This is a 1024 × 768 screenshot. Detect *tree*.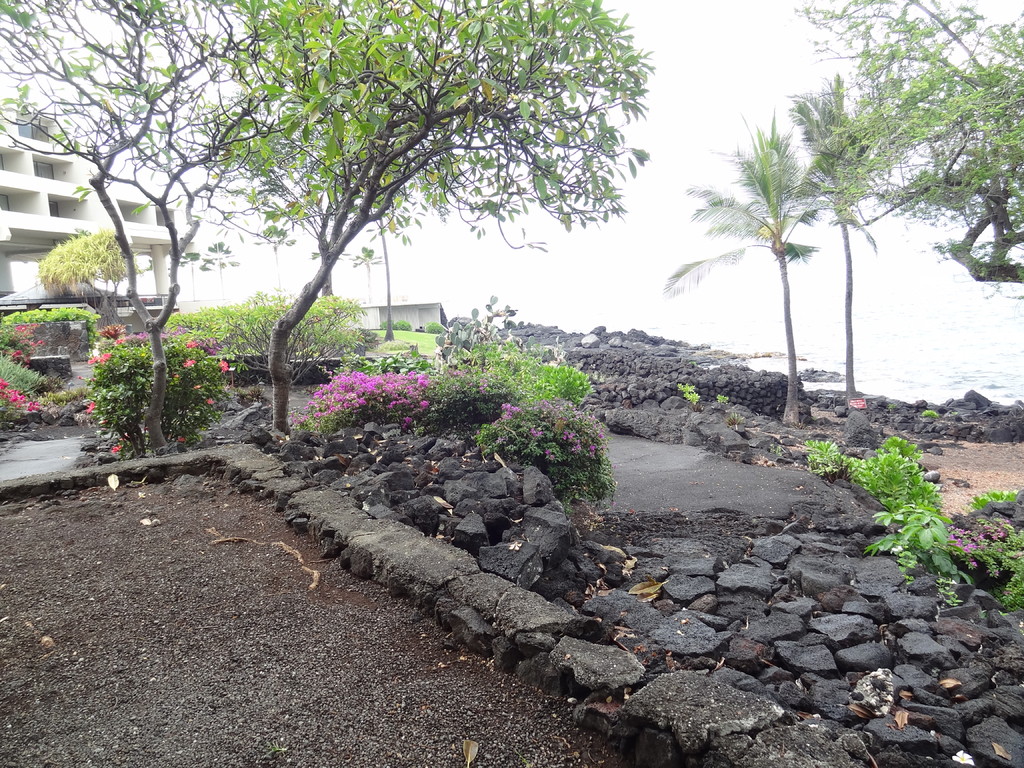
detection(191, 0, 673, 443).
